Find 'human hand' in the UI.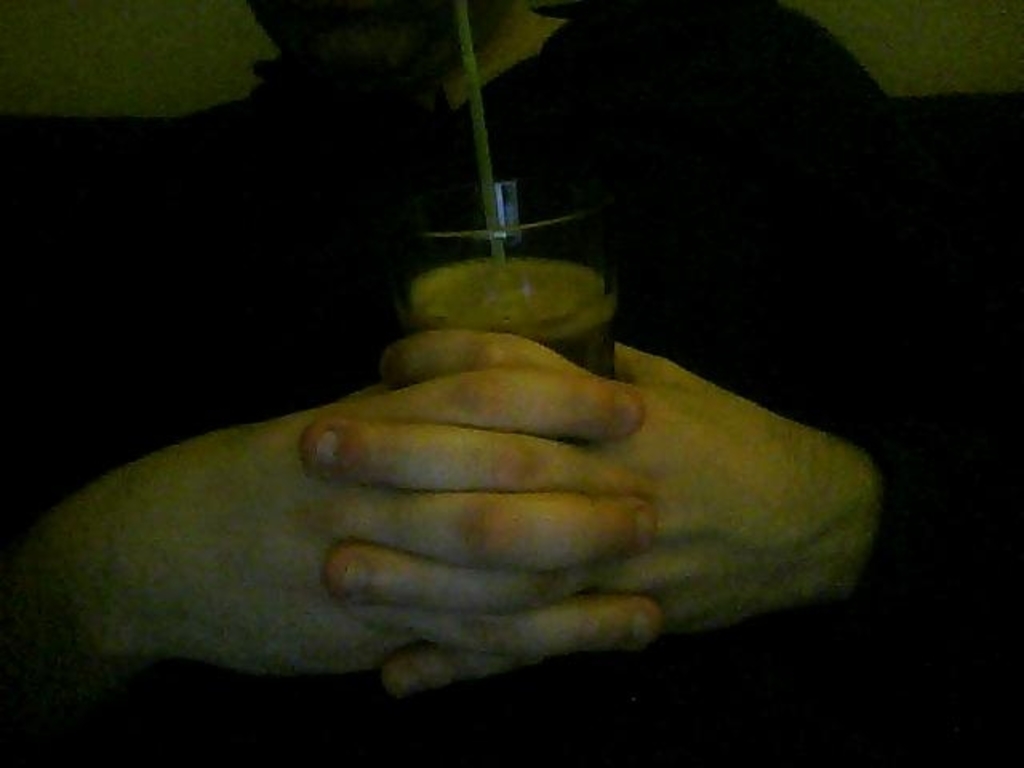
UI element at bbox=[69, 358, 666, 682].
